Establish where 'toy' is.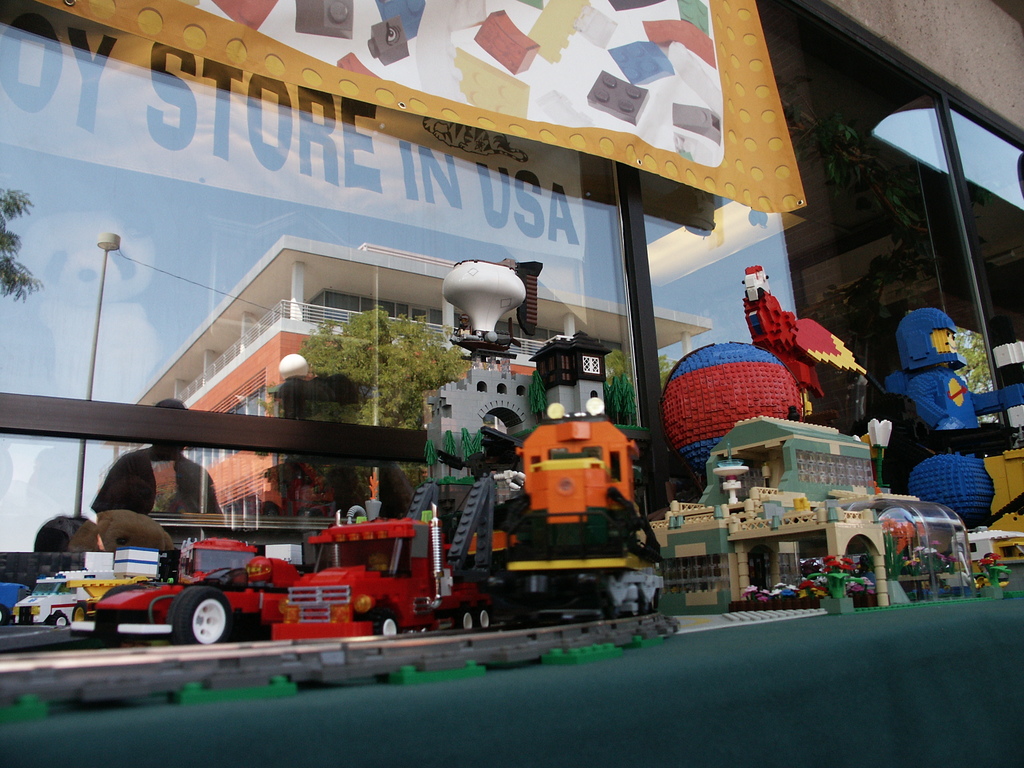
Established at x1=296, y1=0, x2=354, y2=39.
